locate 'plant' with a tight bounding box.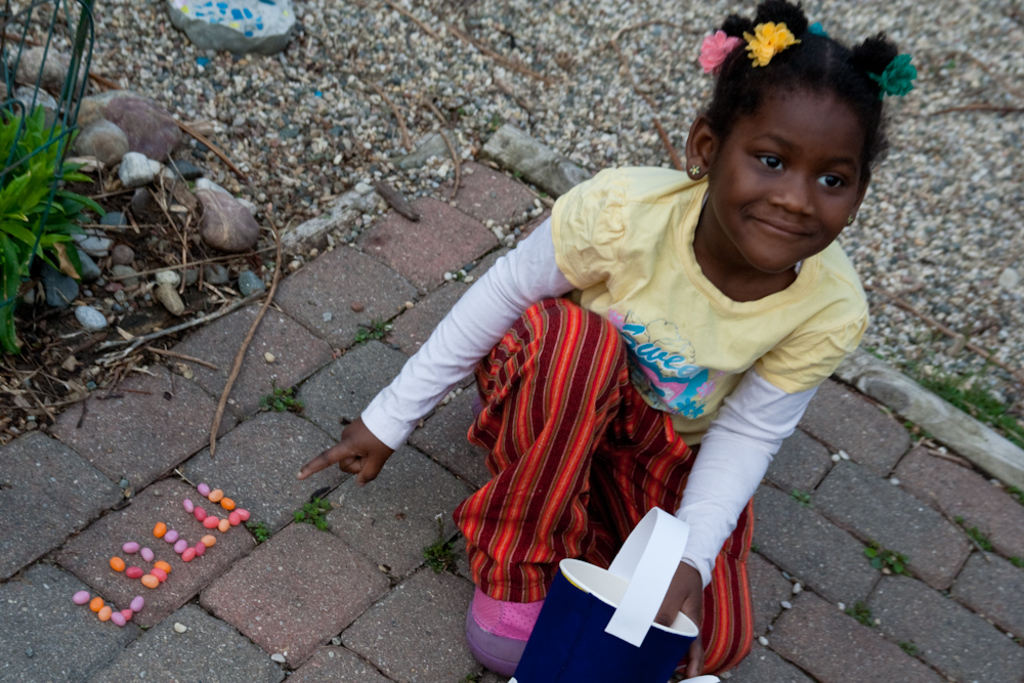
[863,542,911,577].
